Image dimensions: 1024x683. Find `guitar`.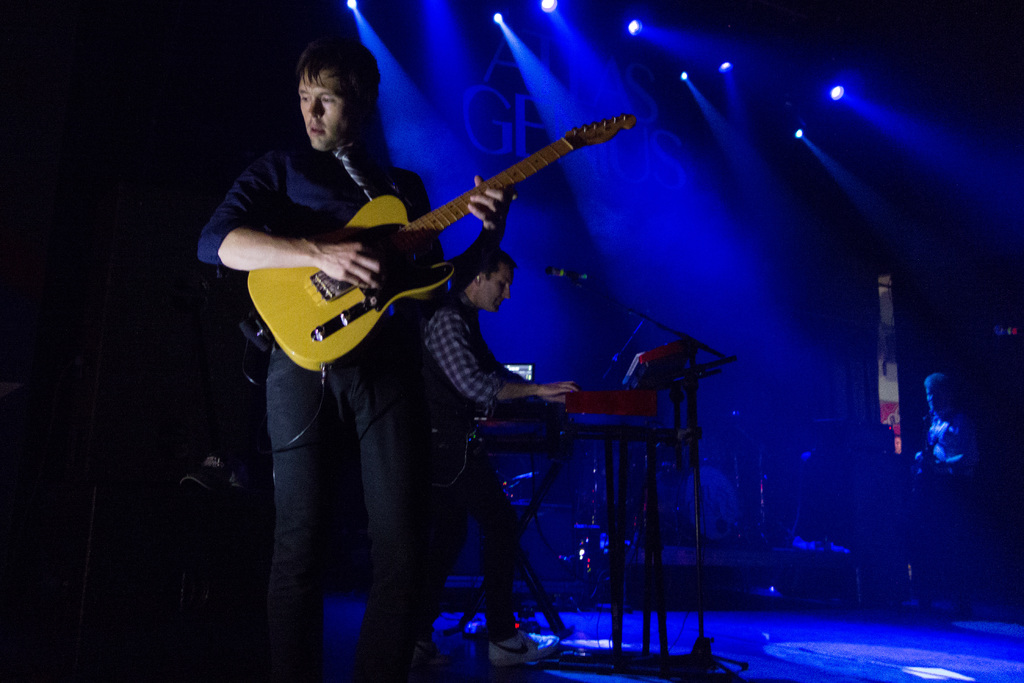
left=236, top=110, right=621, bottom=377.
